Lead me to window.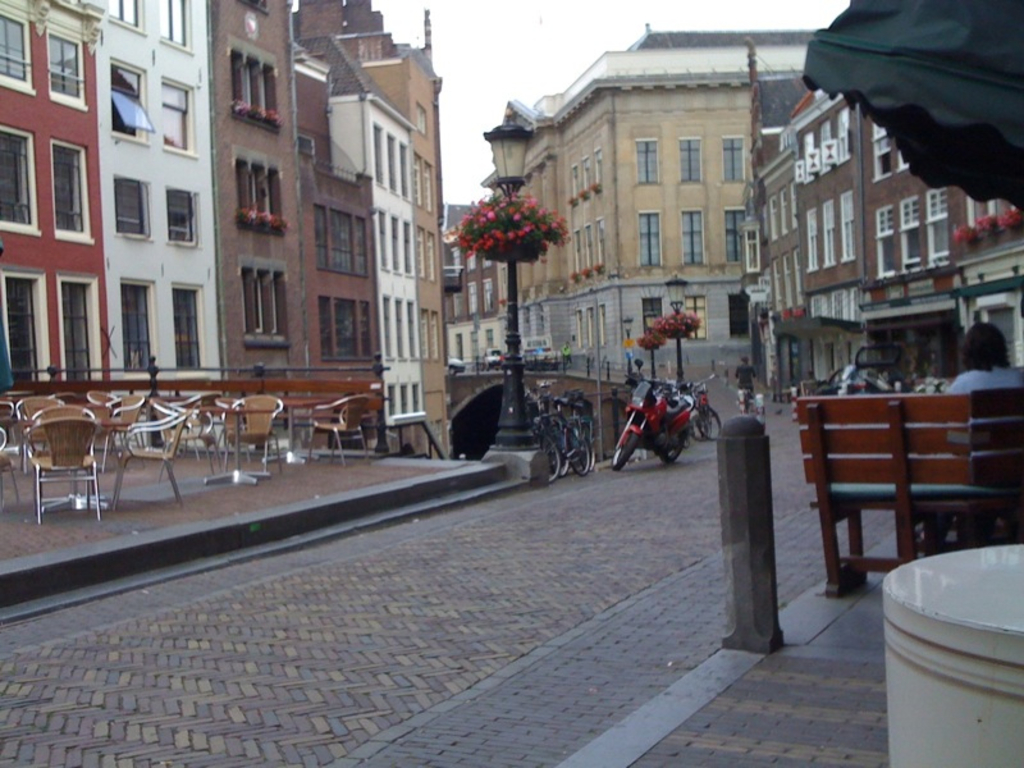
Lead to {"left": 416, "top": 101, "right": 425, "bottom": 134}.
